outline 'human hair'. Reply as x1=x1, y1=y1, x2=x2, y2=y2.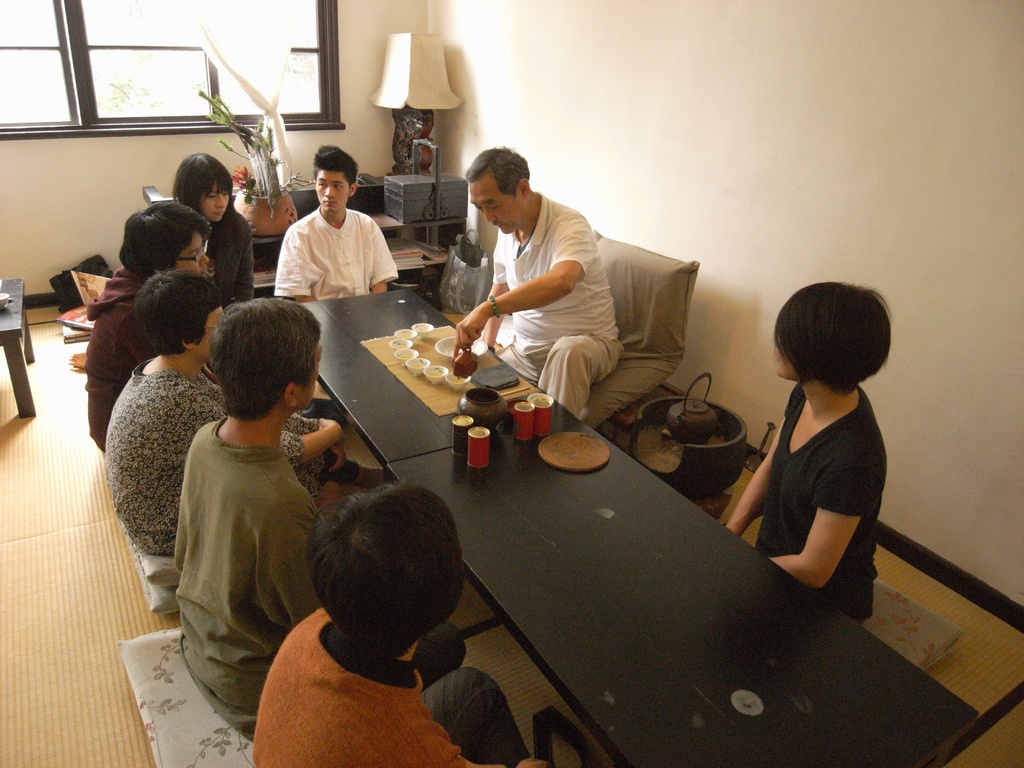
x1=467, y1=143, x2=532, y2=192.
